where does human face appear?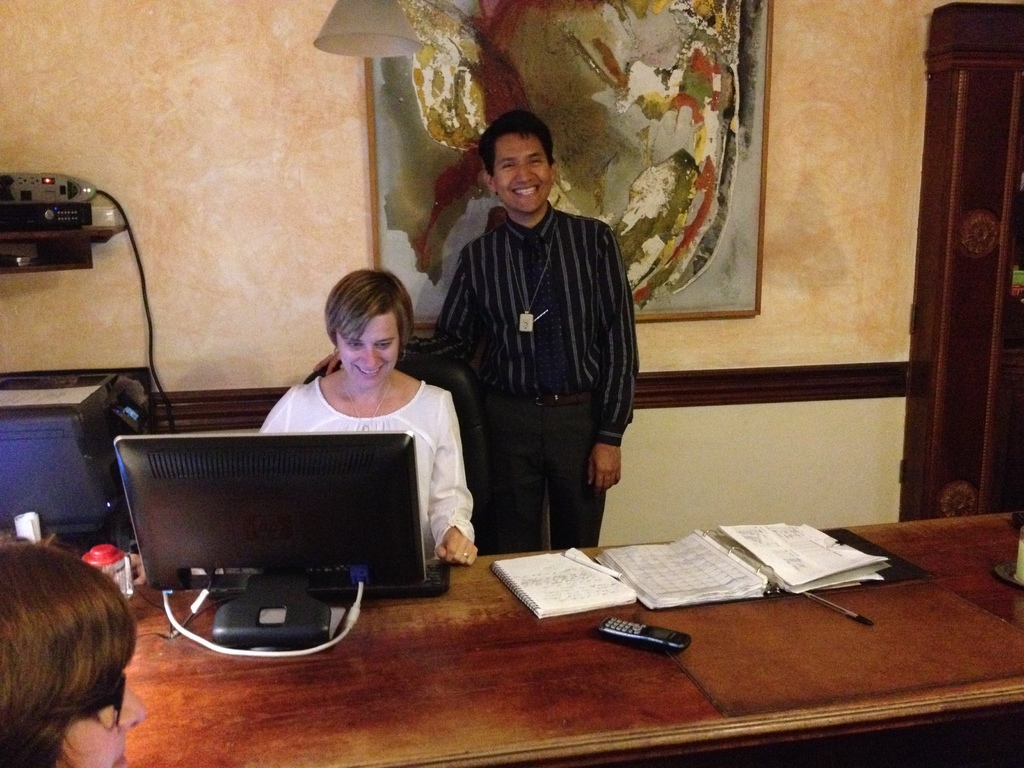
Appears at select_region(495, 134, 552, 214).
